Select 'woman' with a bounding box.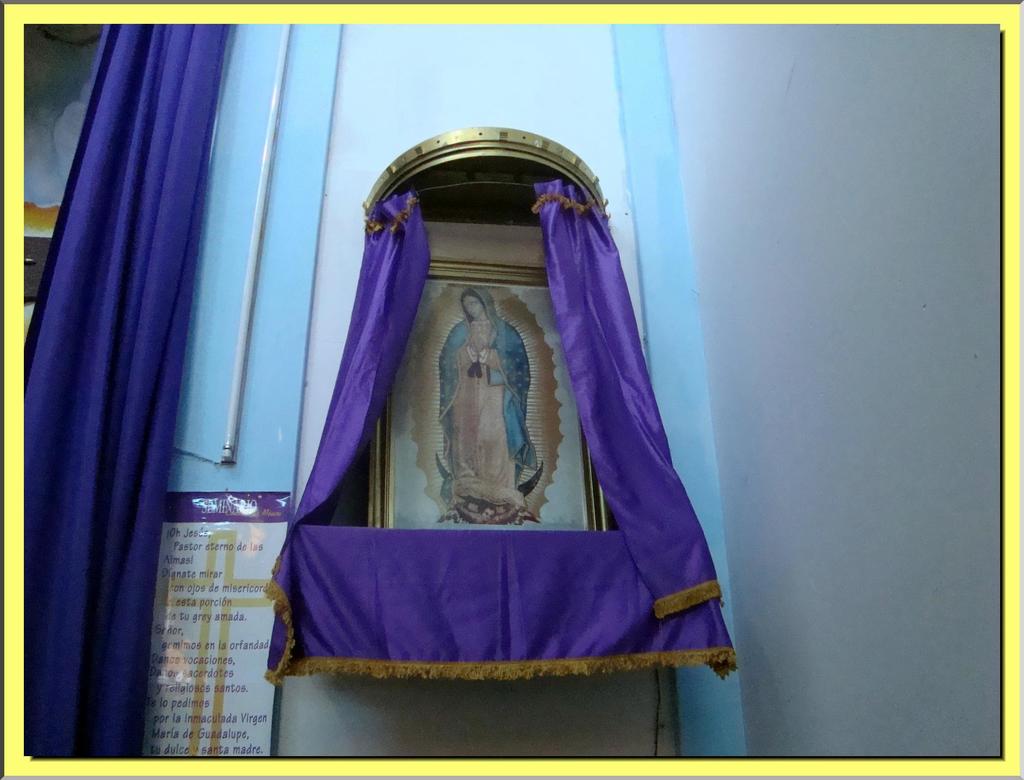
BBox(437, 285, 539, 514).
